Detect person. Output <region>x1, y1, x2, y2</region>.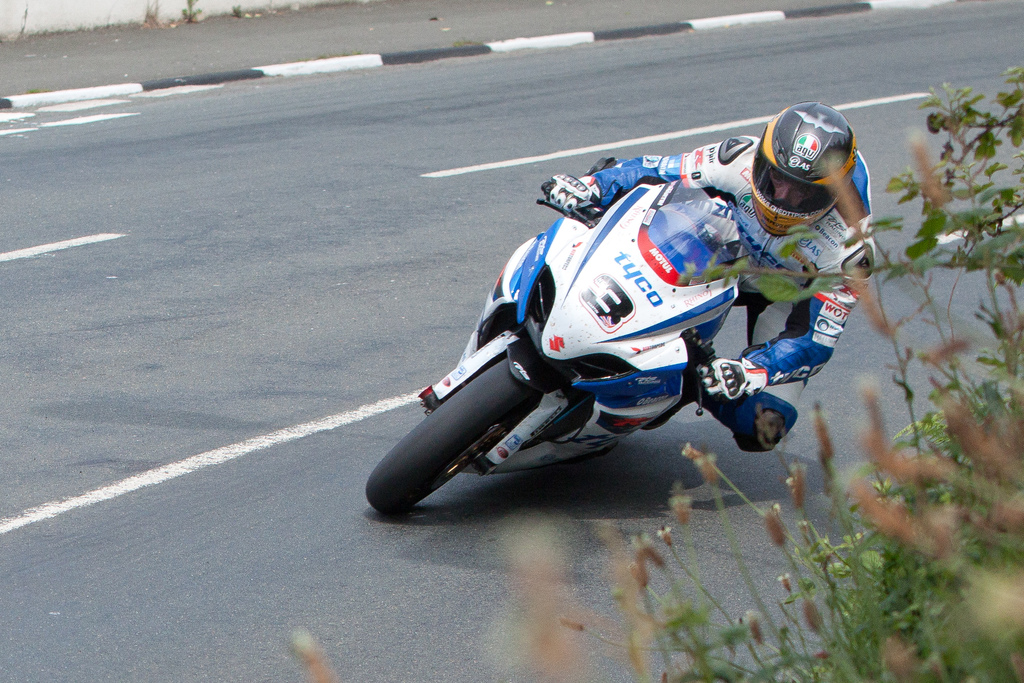
<region>547, 95, 880, 458</region>.
